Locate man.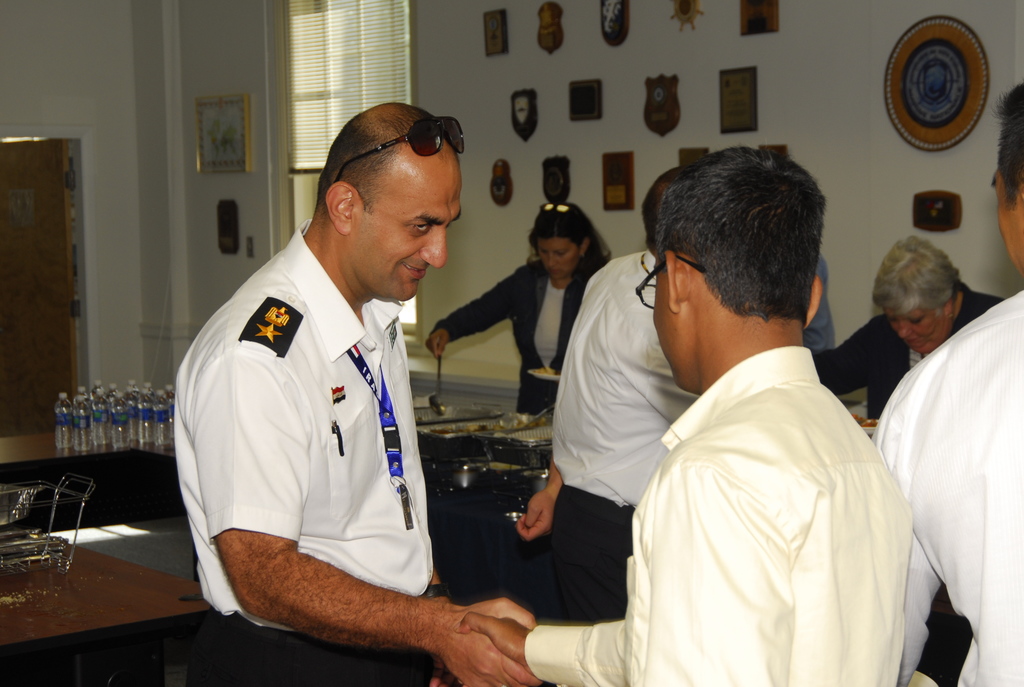
Bounding box: locate(455, 149, 913, 686).
